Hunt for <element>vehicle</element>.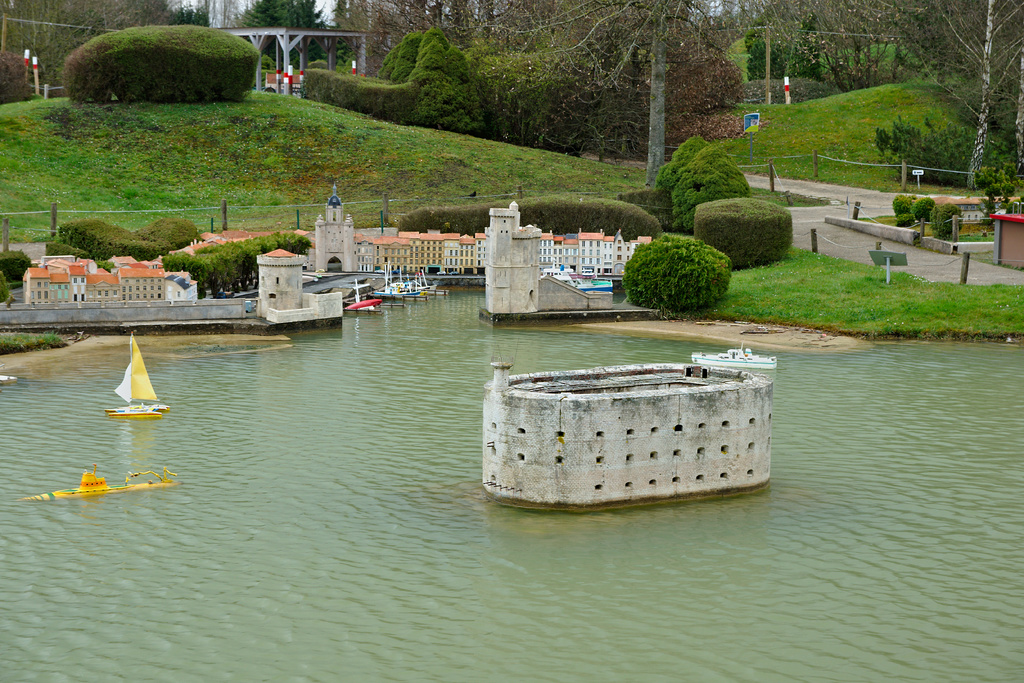
Hunted down at Rect(342, 270, 381, 316).
